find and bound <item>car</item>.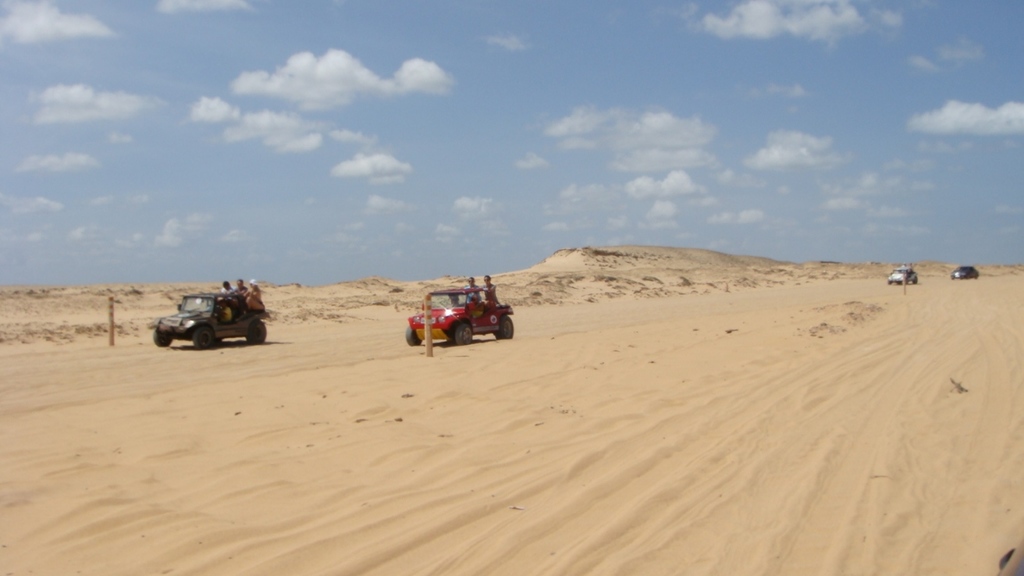
Bound: 406, 283, 514, 346.
